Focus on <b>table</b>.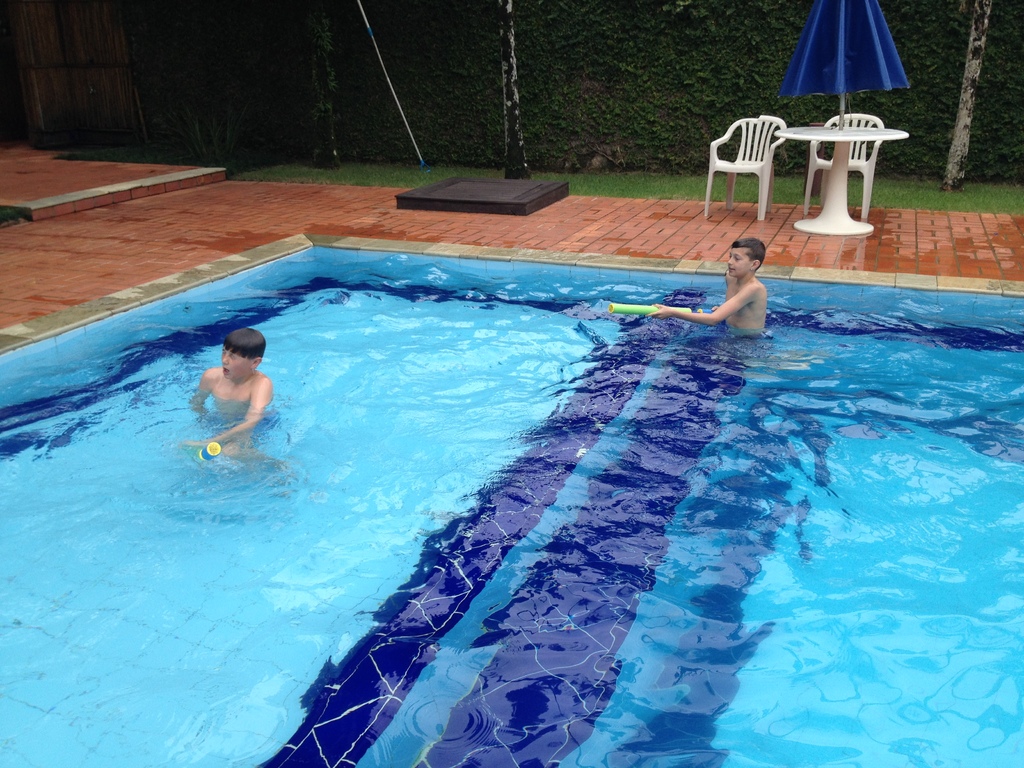
Focused at locate(772, 124, 909, 238).
